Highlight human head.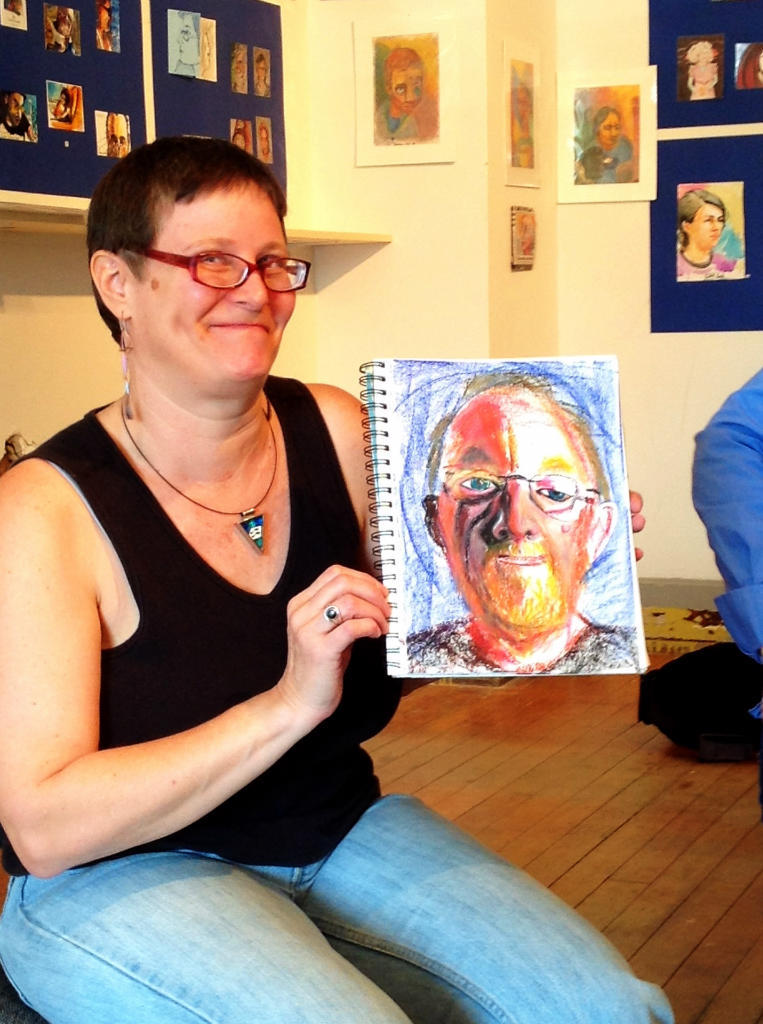
Highlighted region: bbox(260, 123, 271, 158).
